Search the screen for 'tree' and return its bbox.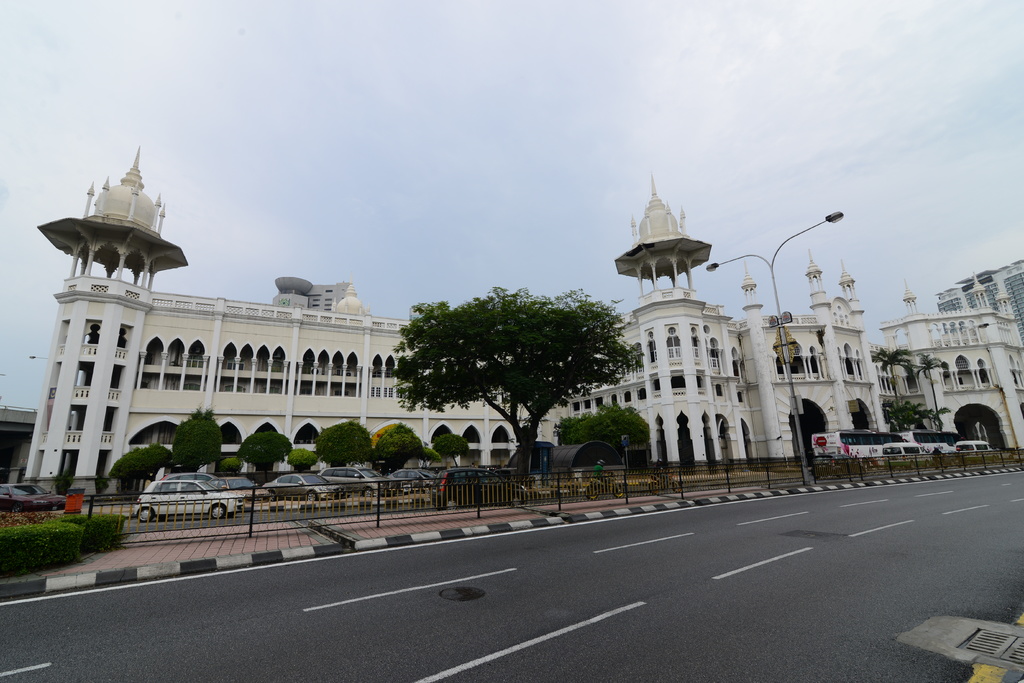
Found: 556/409/627/462.
